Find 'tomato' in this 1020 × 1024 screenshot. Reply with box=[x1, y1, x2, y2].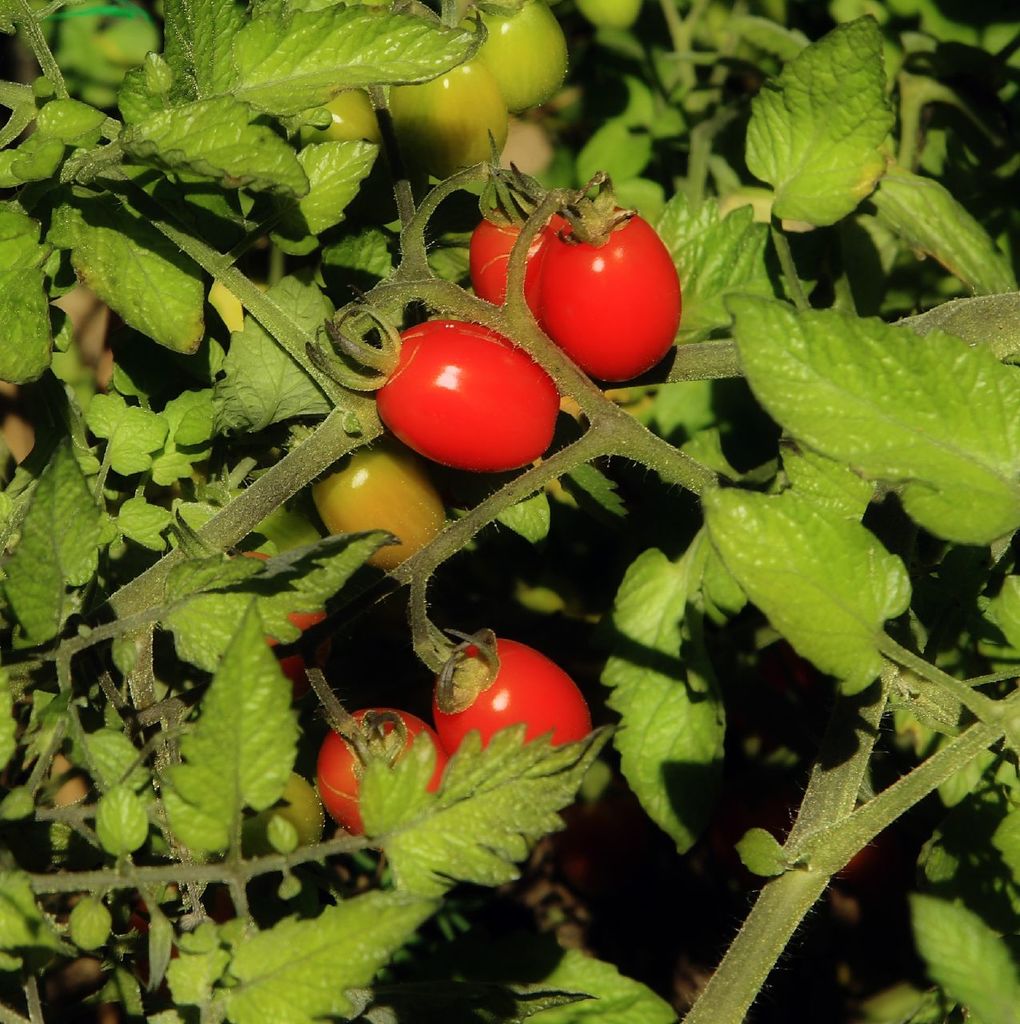
box=[307, 436, 450, 554].
